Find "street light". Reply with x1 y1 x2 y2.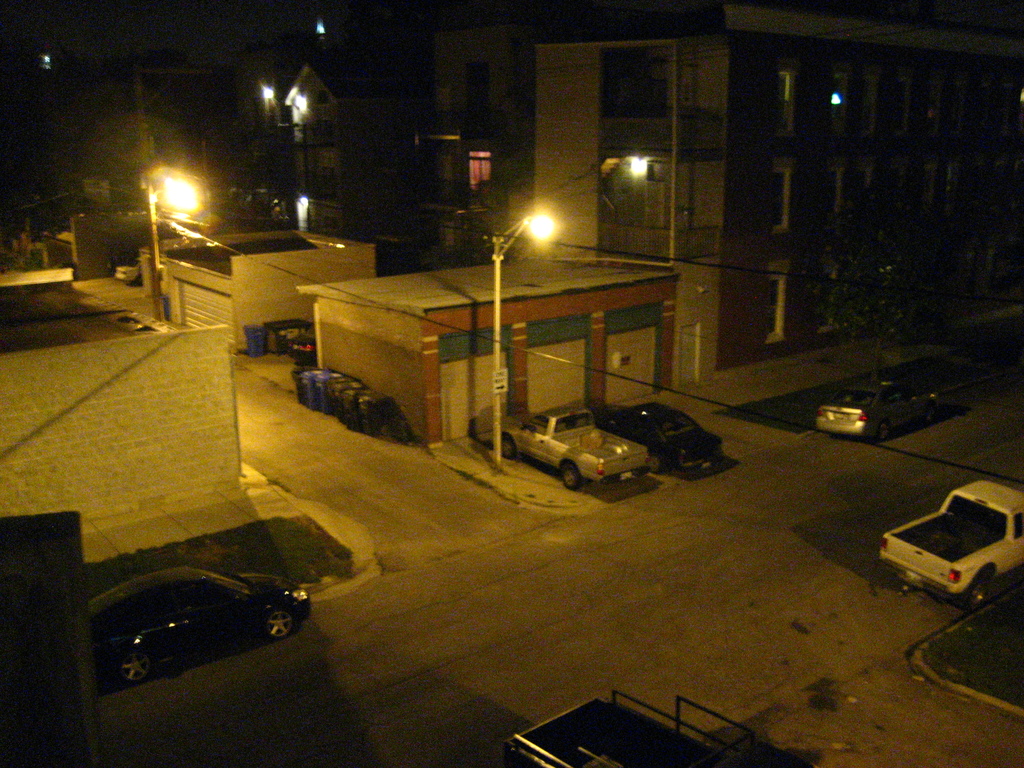
120 163 201 312.
